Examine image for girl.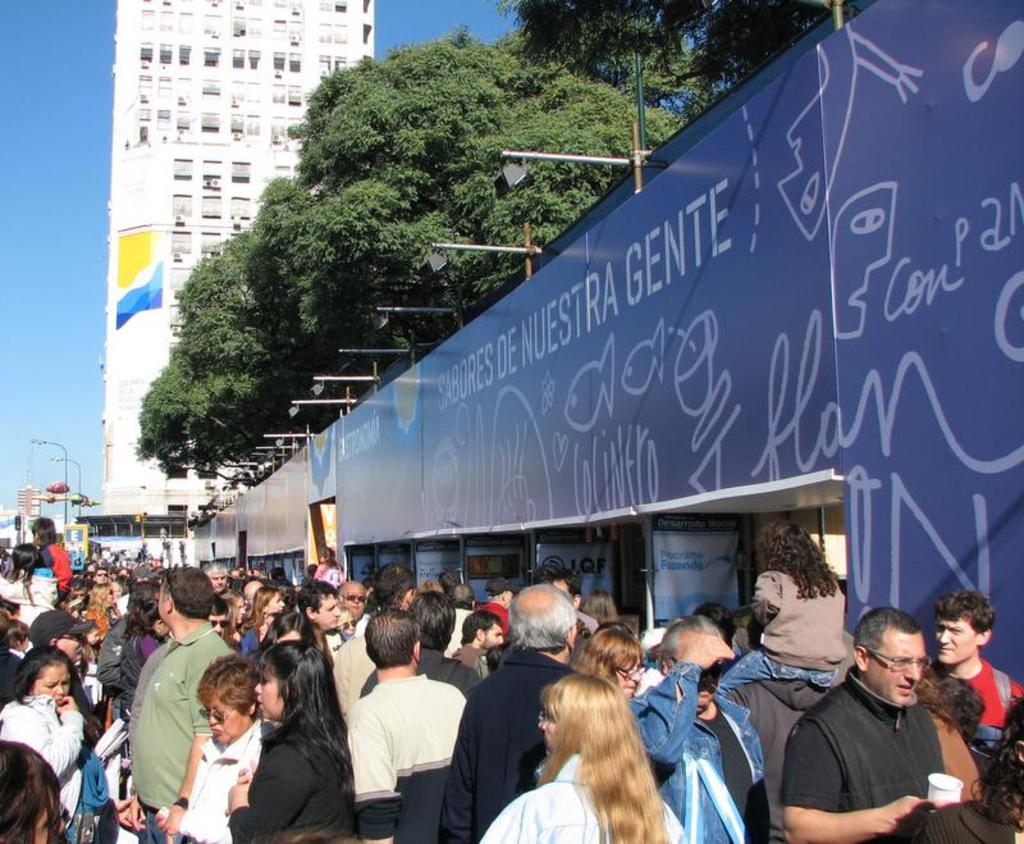
Examination result: detection(227, 638, 347, 841).
